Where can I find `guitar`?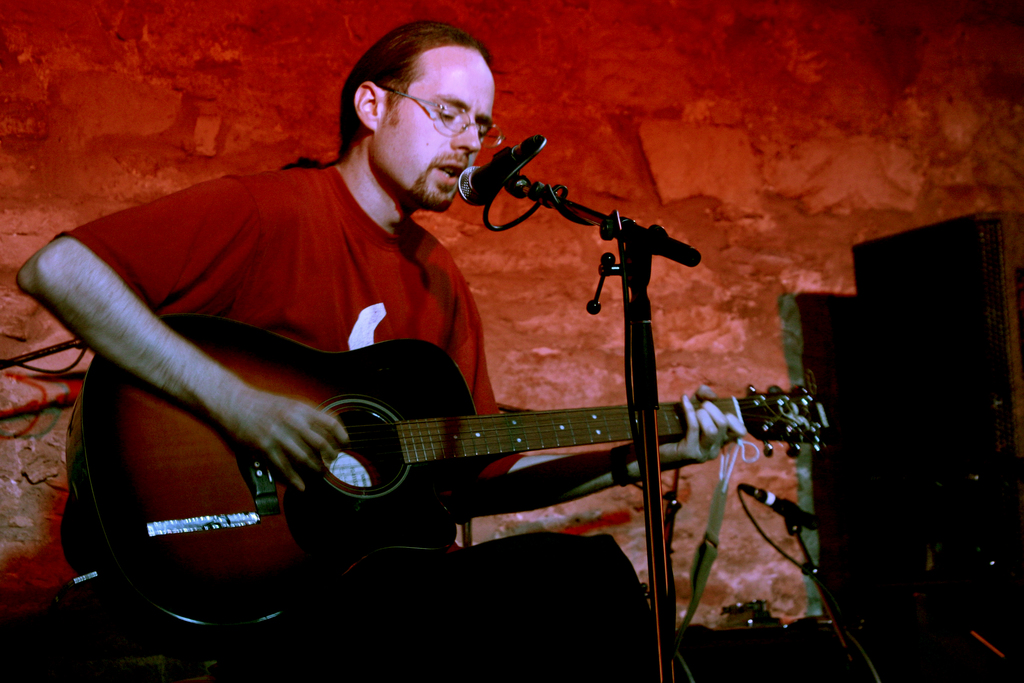
You can find it at detection(72, 305, 799, 569).
